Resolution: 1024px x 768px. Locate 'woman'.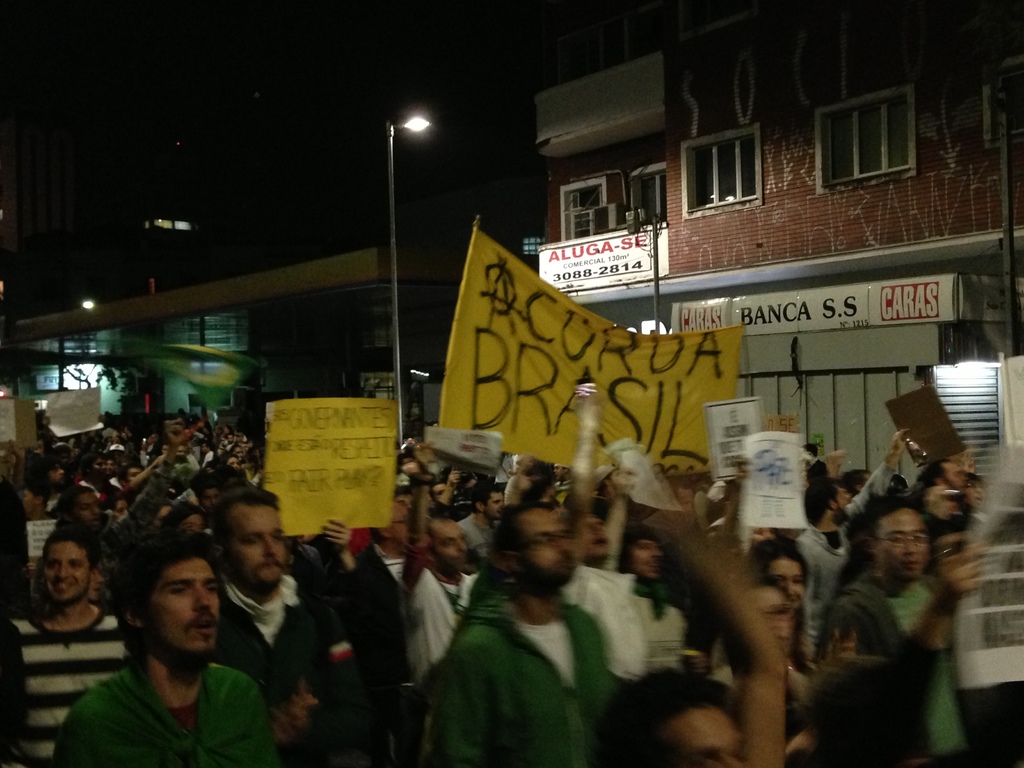
pyautogui.locateOnScreen(58, 513, 276, 767).
